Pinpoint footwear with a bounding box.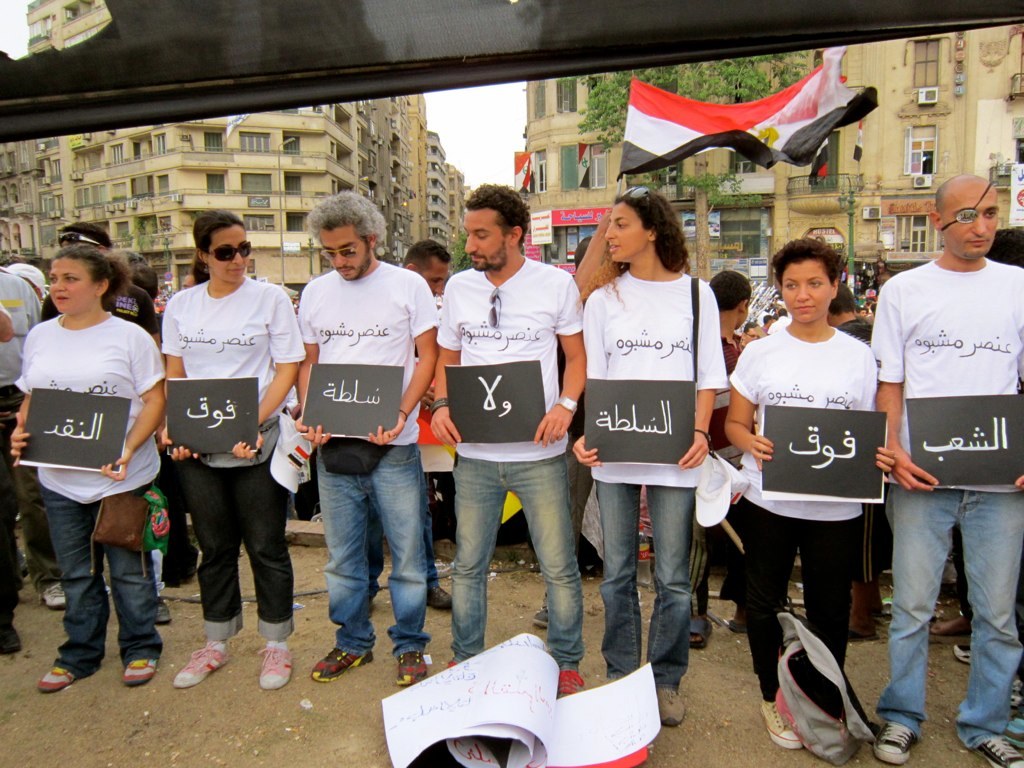
{"left": 533, "top": 607, "right": 560, "bottom": 626}.
